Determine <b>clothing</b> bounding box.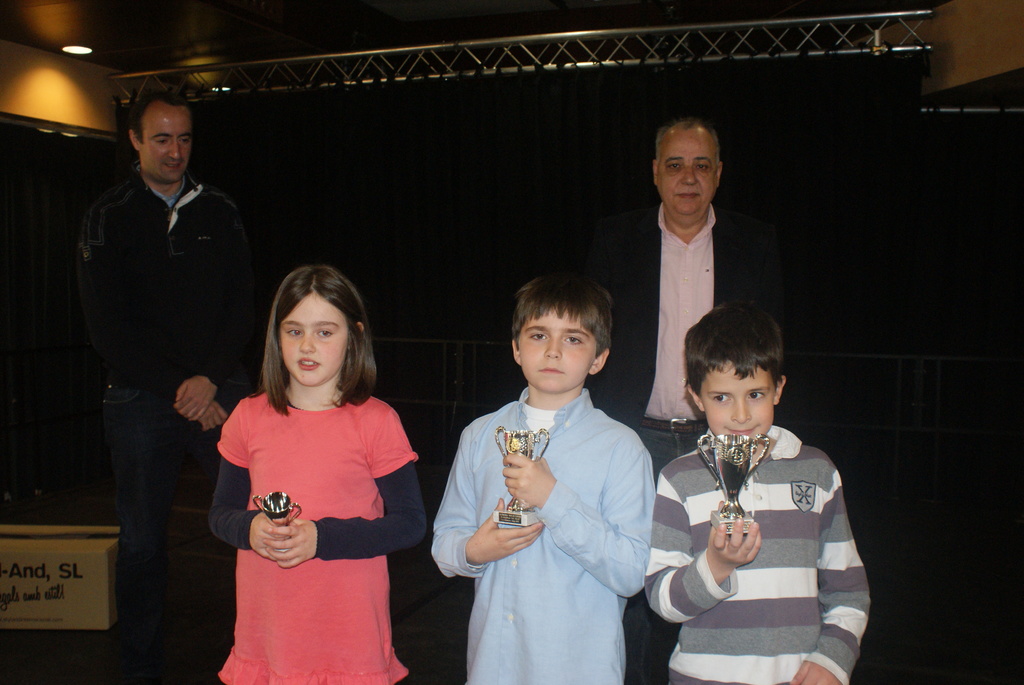
Determined: box=[208, 386, 431, 684].
